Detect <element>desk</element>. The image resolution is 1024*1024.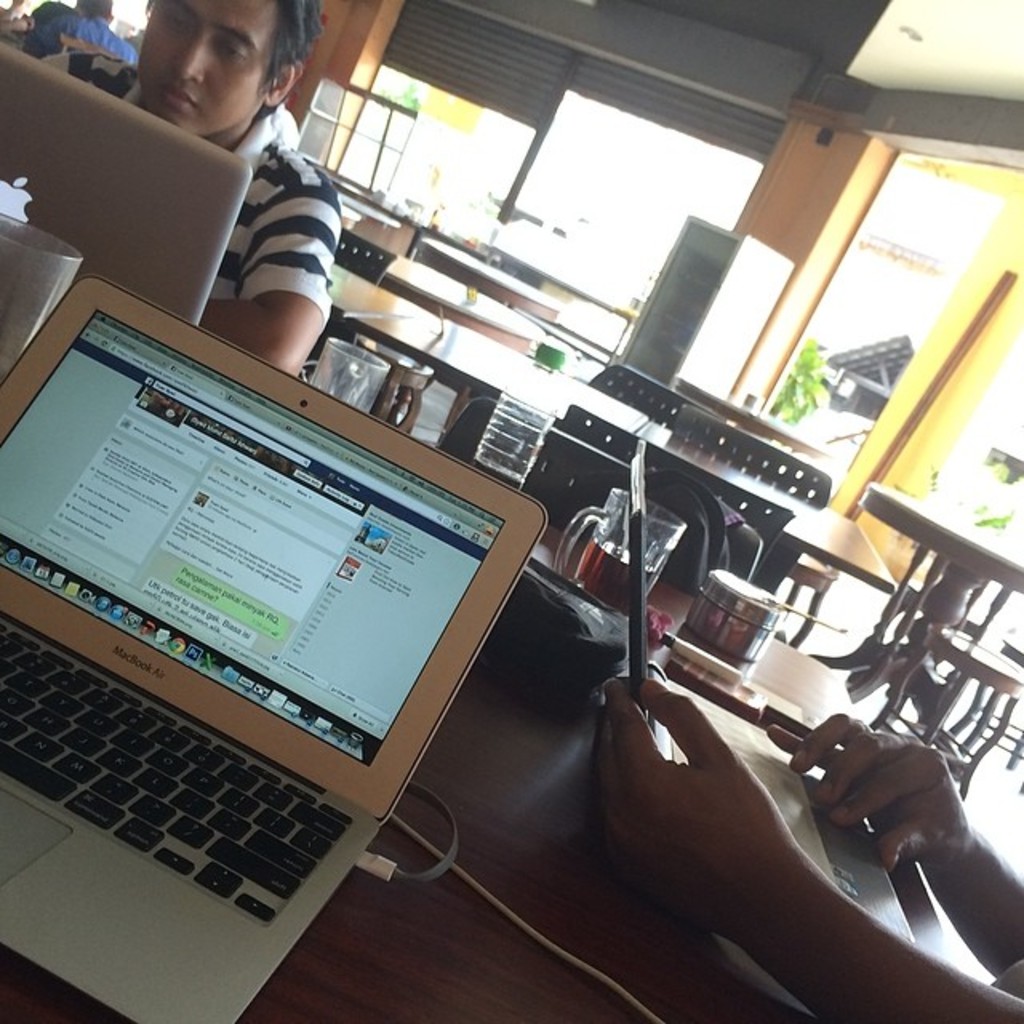
box=[0, 349, 1022, 1022].
